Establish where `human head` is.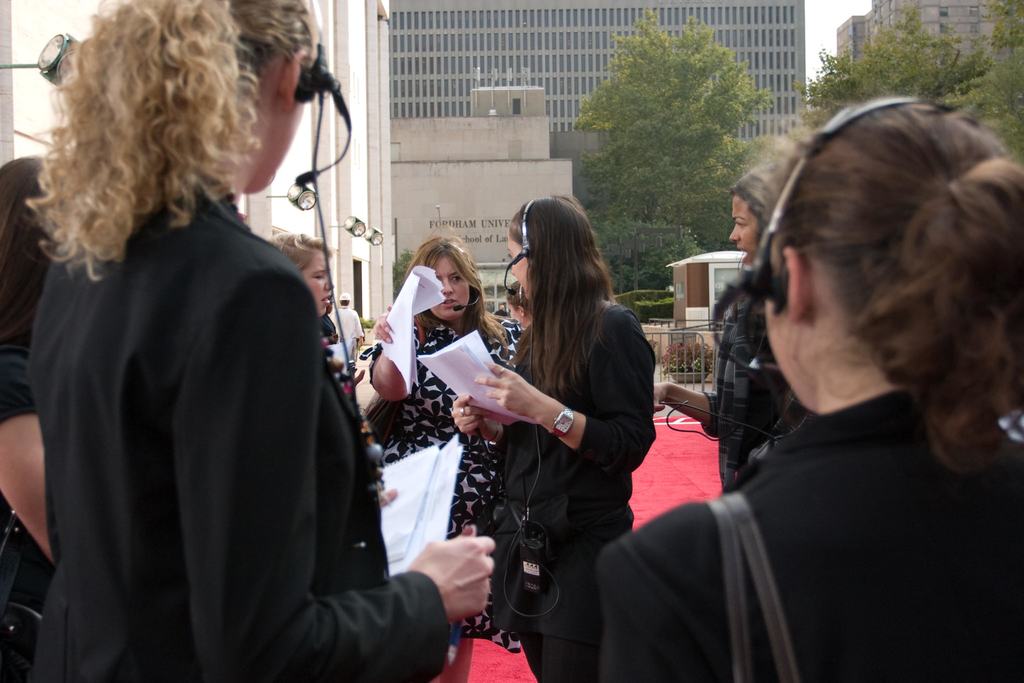
Established at <bbox>504, 279, 530, 329</bbox>.
